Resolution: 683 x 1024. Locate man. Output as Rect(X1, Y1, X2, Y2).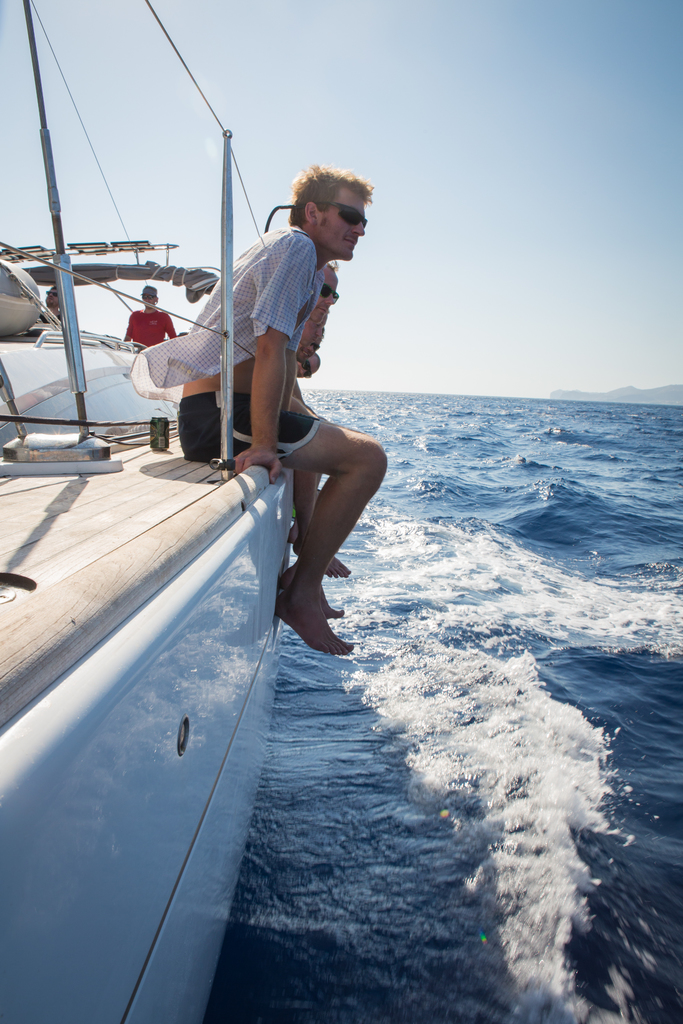
Rect(43, 277, 59, 319).
